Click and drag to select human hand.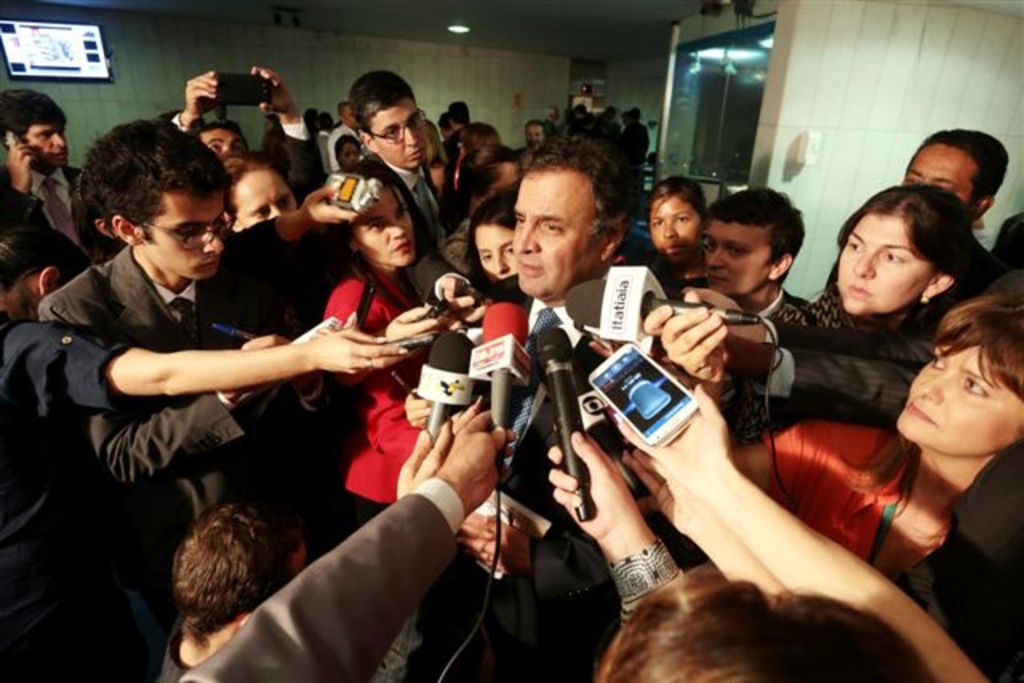
Selection: Rect(445, 392, 483, 438).
